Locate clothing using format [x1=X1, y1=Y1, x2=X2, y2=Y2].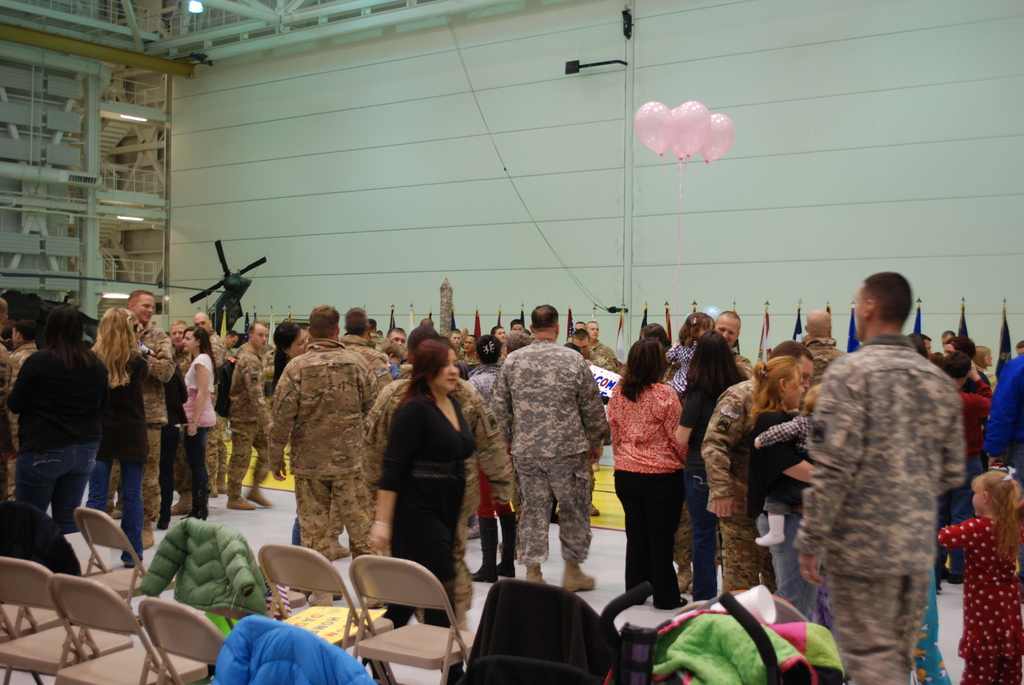
[x1=977, y1=353, x2=1023, y2=501].
